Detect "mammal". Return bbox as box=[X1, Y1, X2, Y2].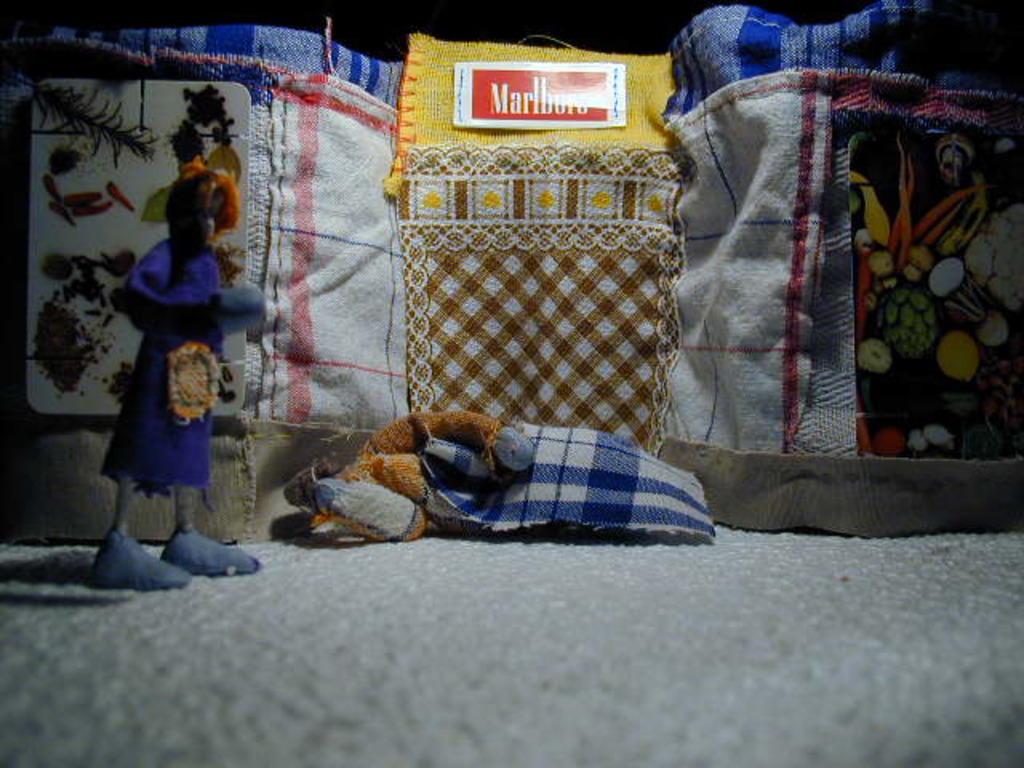
box=[91, 122, 269, 594].
